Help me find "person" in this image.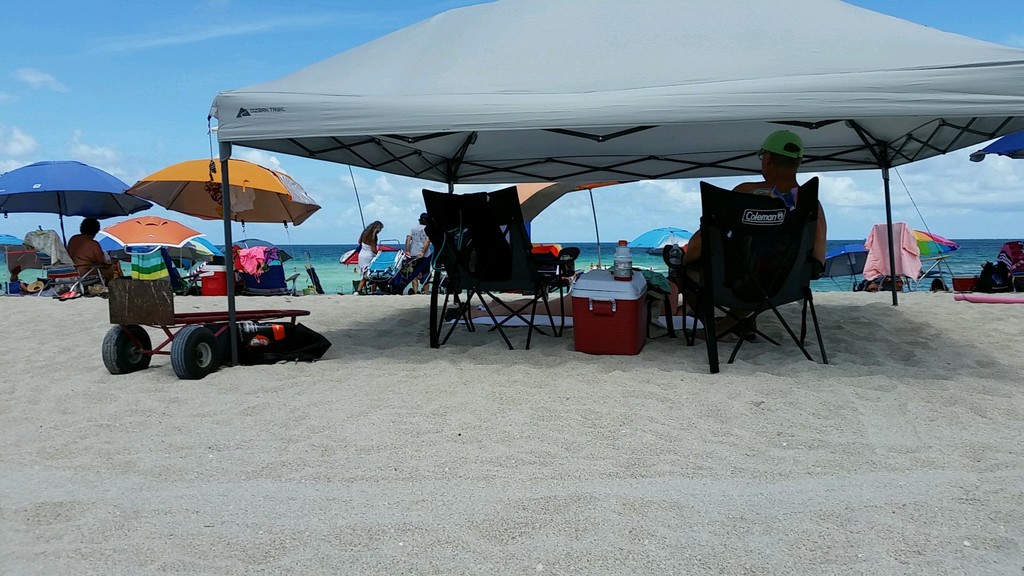
Found it: region(68, 216, 111, 278).
